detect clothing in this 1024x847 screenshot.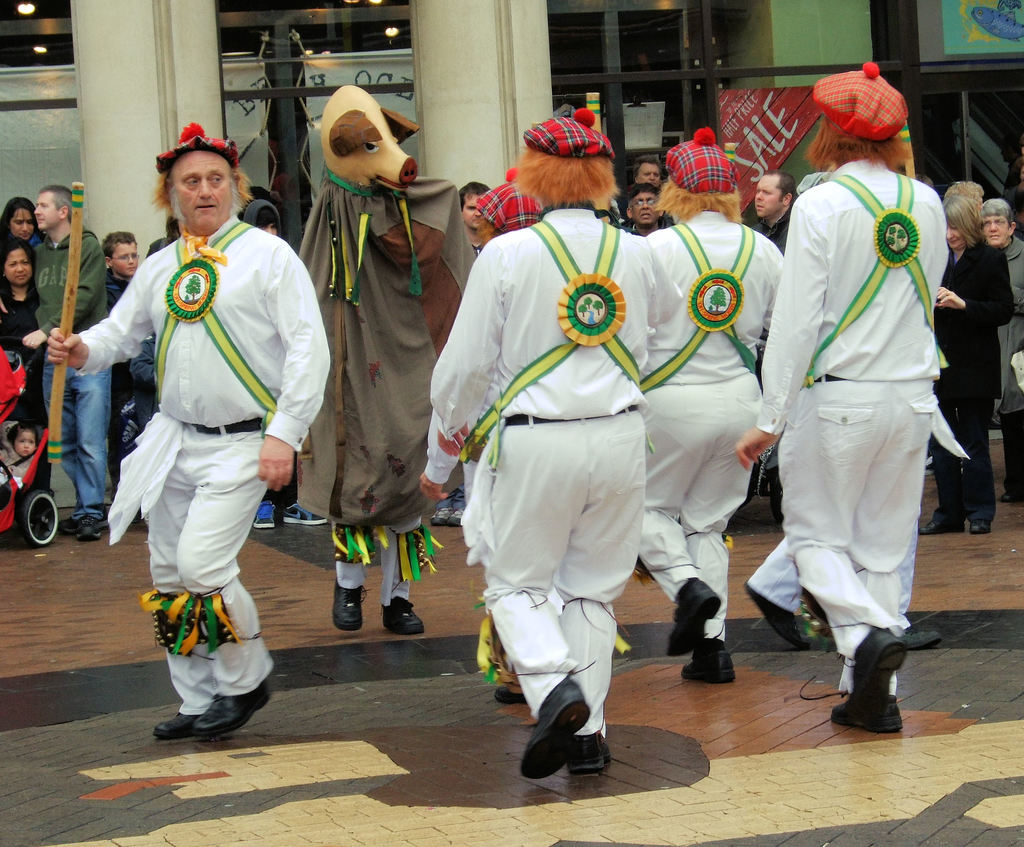
Detection: bbox=(764, 97, 963, 707).
